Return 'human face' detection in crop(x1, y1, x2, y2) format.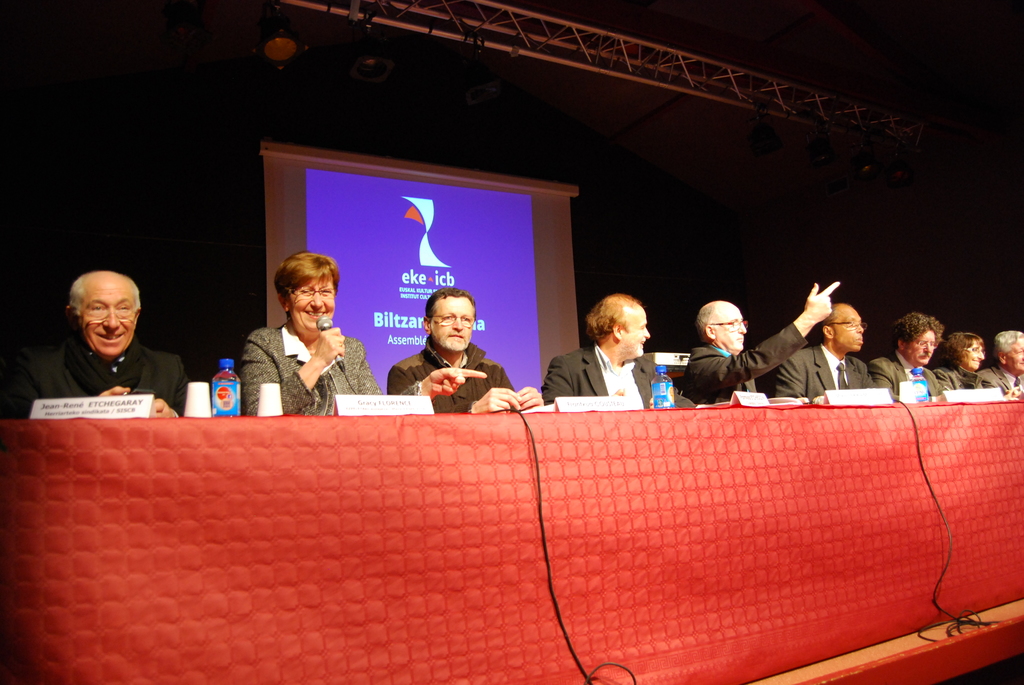
crop(81, 276, 137, 359).
